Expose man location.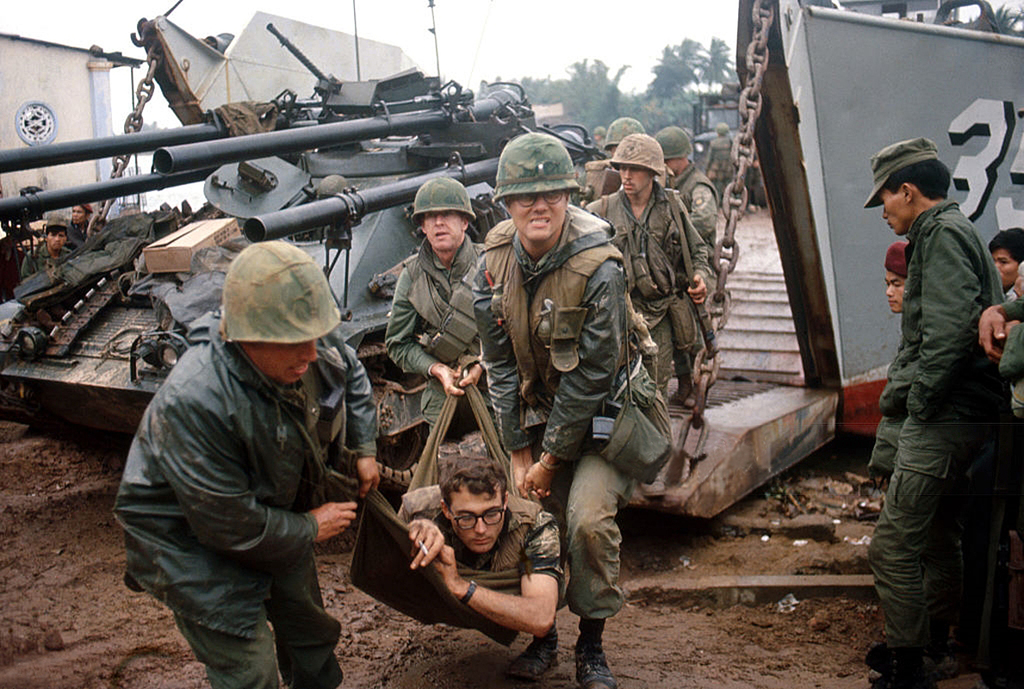
Exposed at region(884, 241, 911, 315).
